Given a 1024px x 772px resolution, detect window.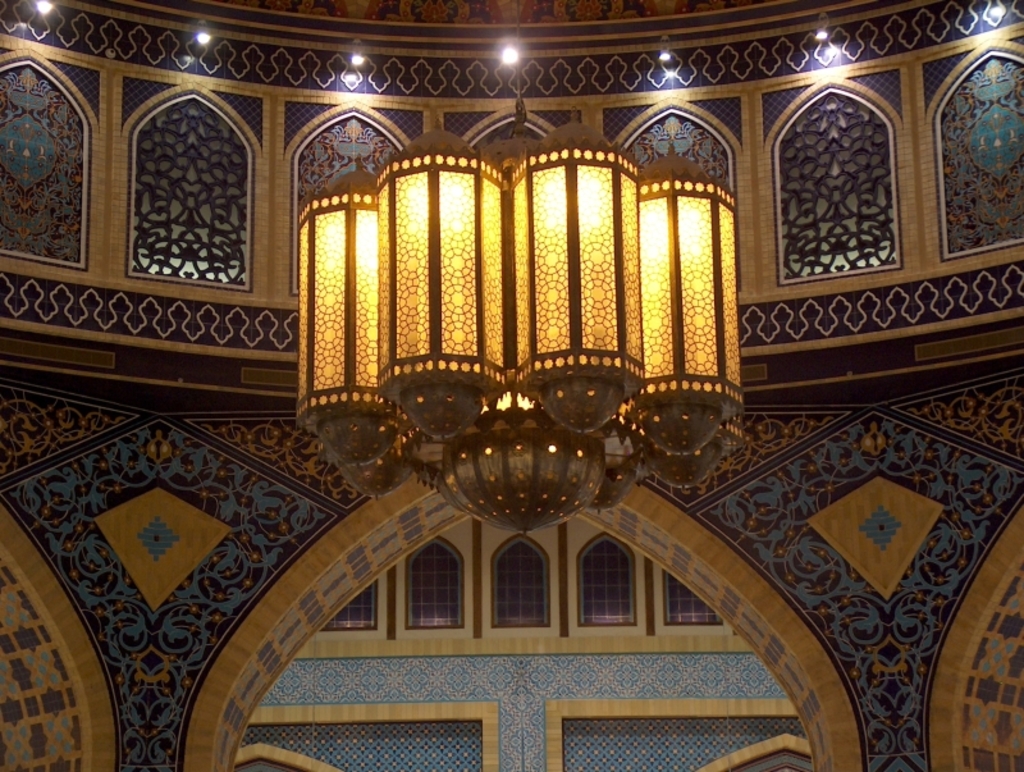
bbox(468, 114, 545, 151).
